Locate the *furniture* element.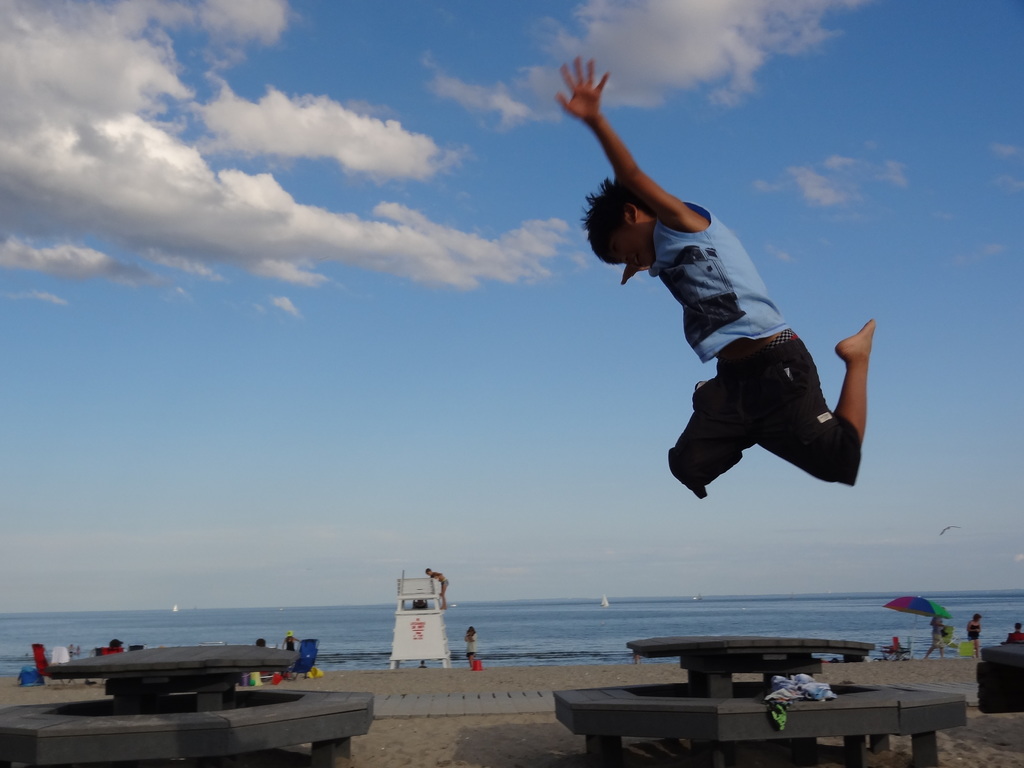
Element bbox: 0,646,374,767.
